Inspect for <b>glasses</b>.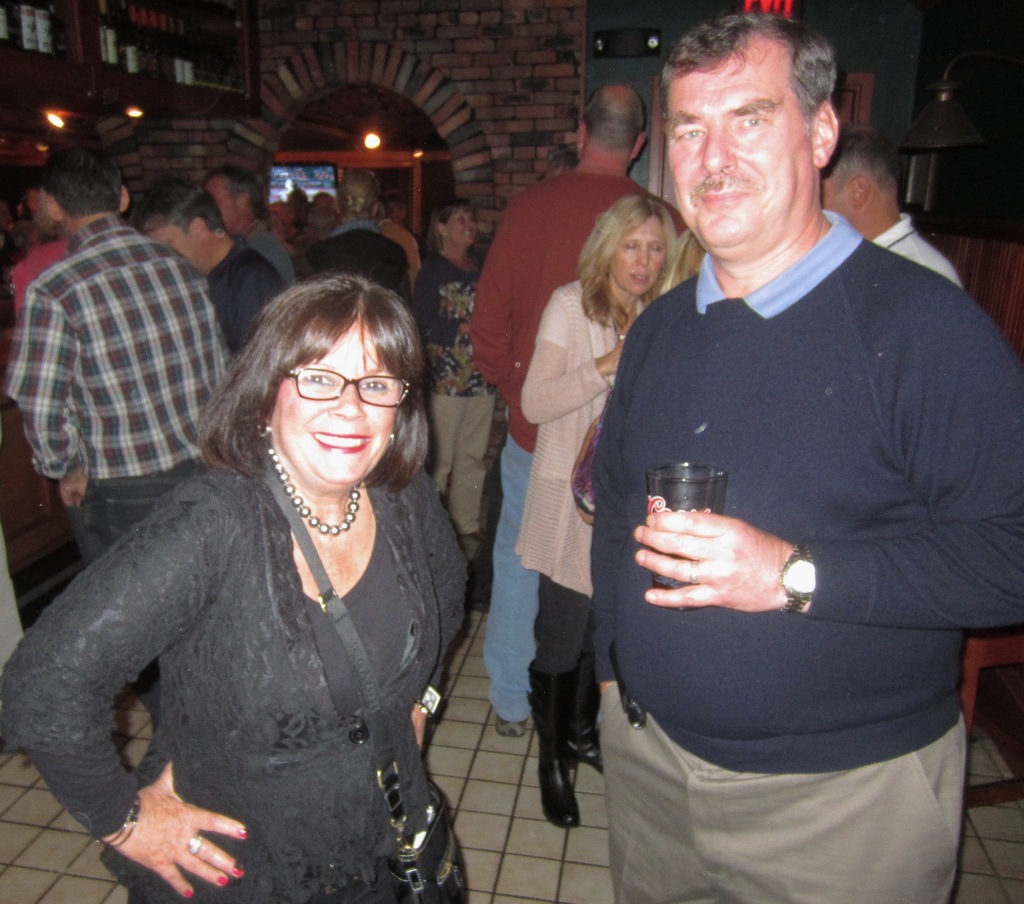
Inspection: select_region(284, 367, 412, 407).
